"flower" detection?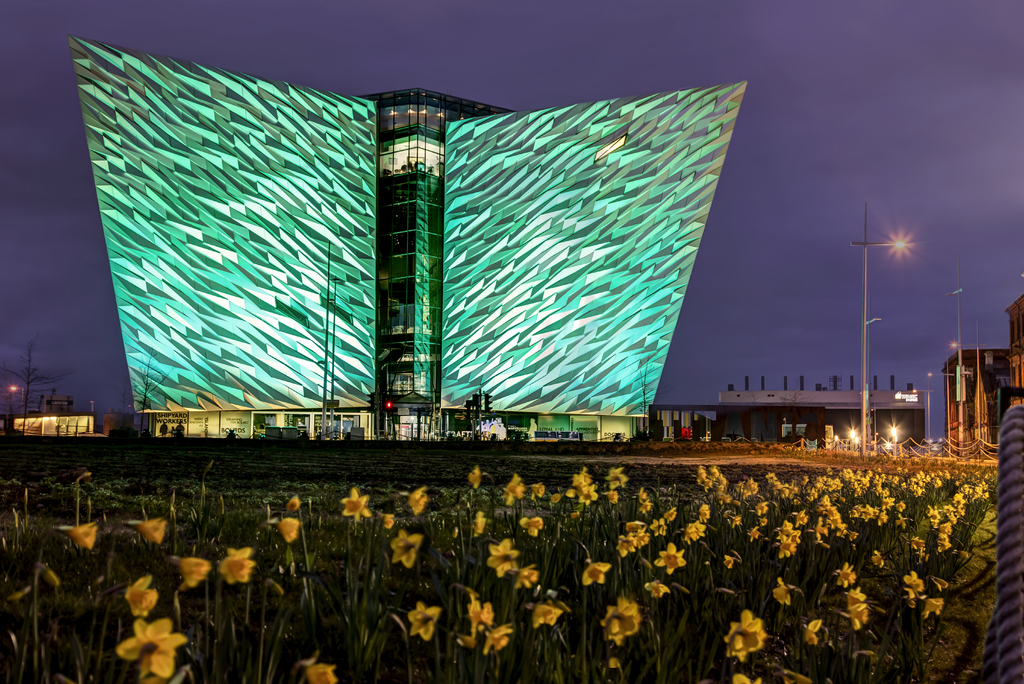
(left=273, top=516, right=299, bottom=544)
